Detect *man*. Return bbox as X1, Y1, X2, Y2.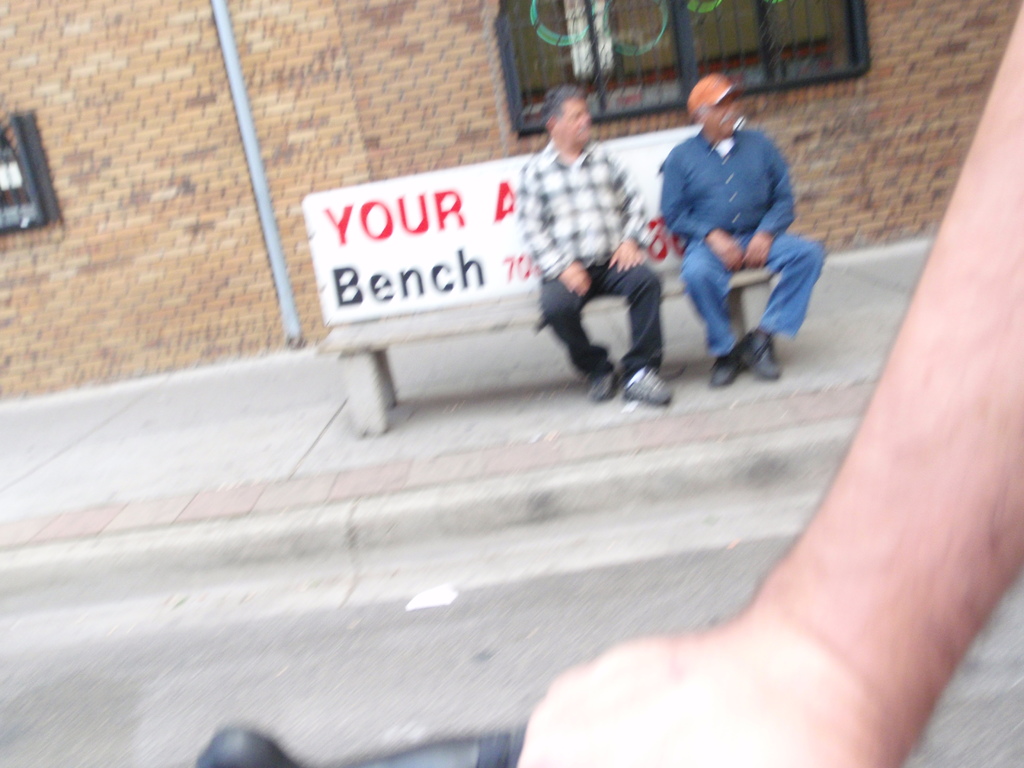
516, 83, 677, 411.
